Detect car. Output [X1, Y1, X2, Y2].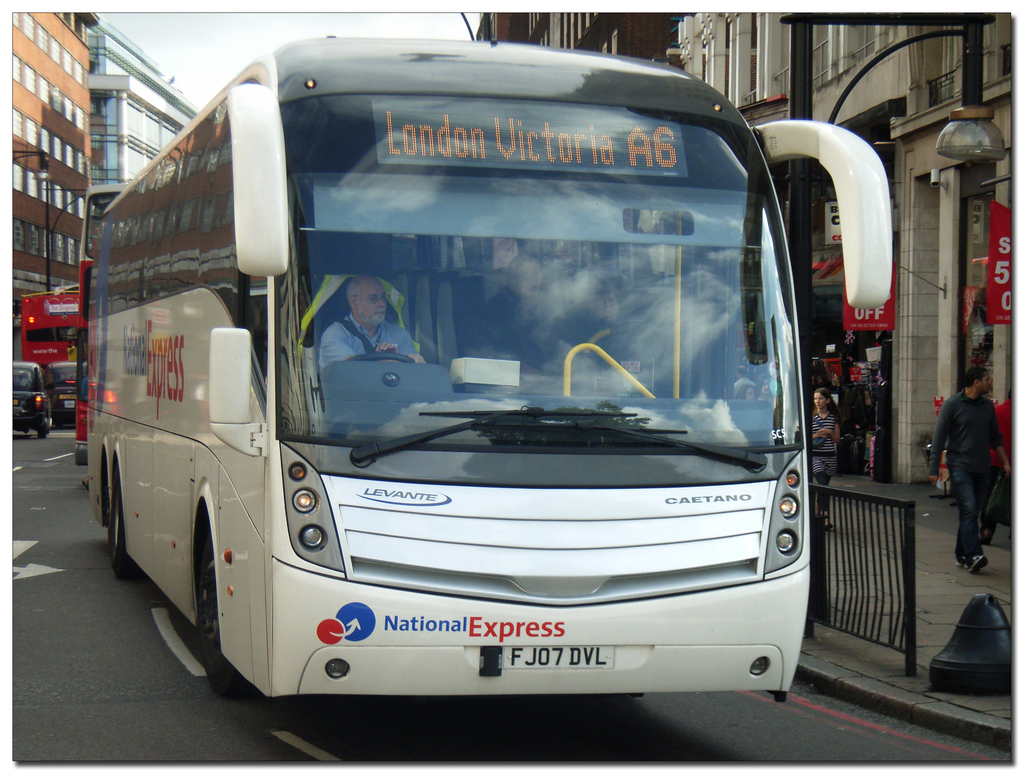
[54, 352, 78, 431].
